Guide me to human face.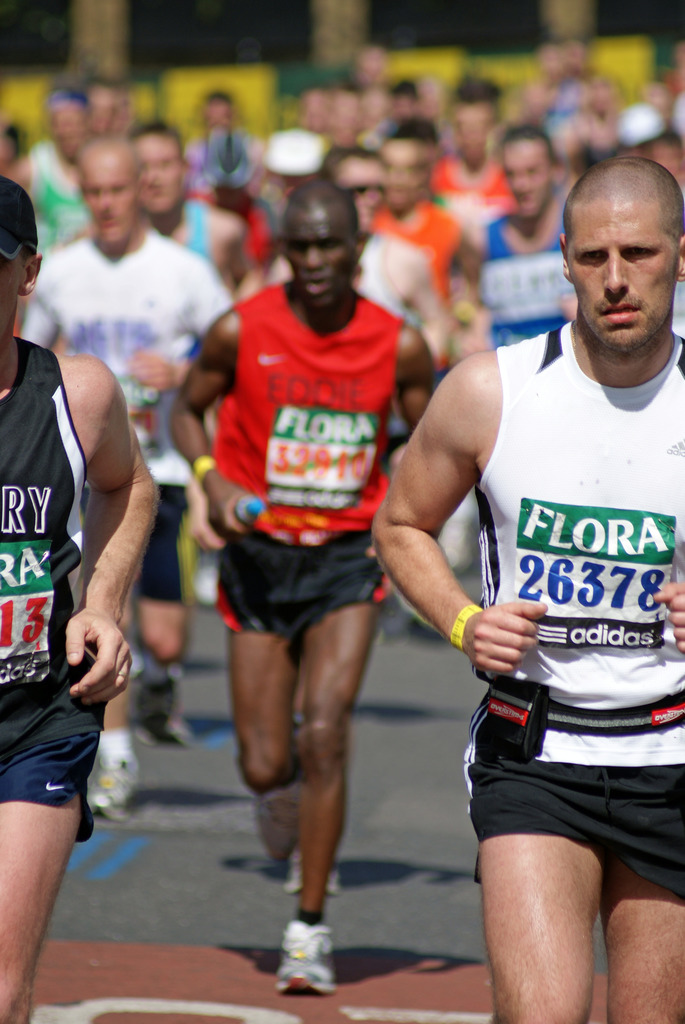
Guidance: Rect(654, 85, 675, 116).
